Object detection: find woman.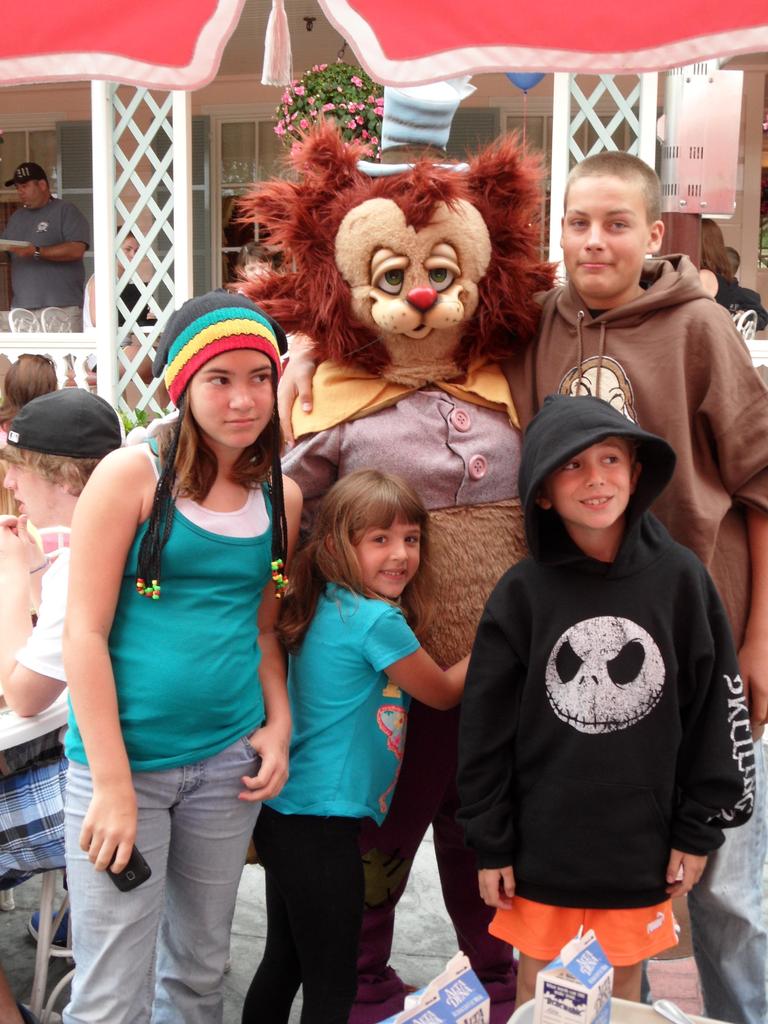
48, 264, 321, 1023.
